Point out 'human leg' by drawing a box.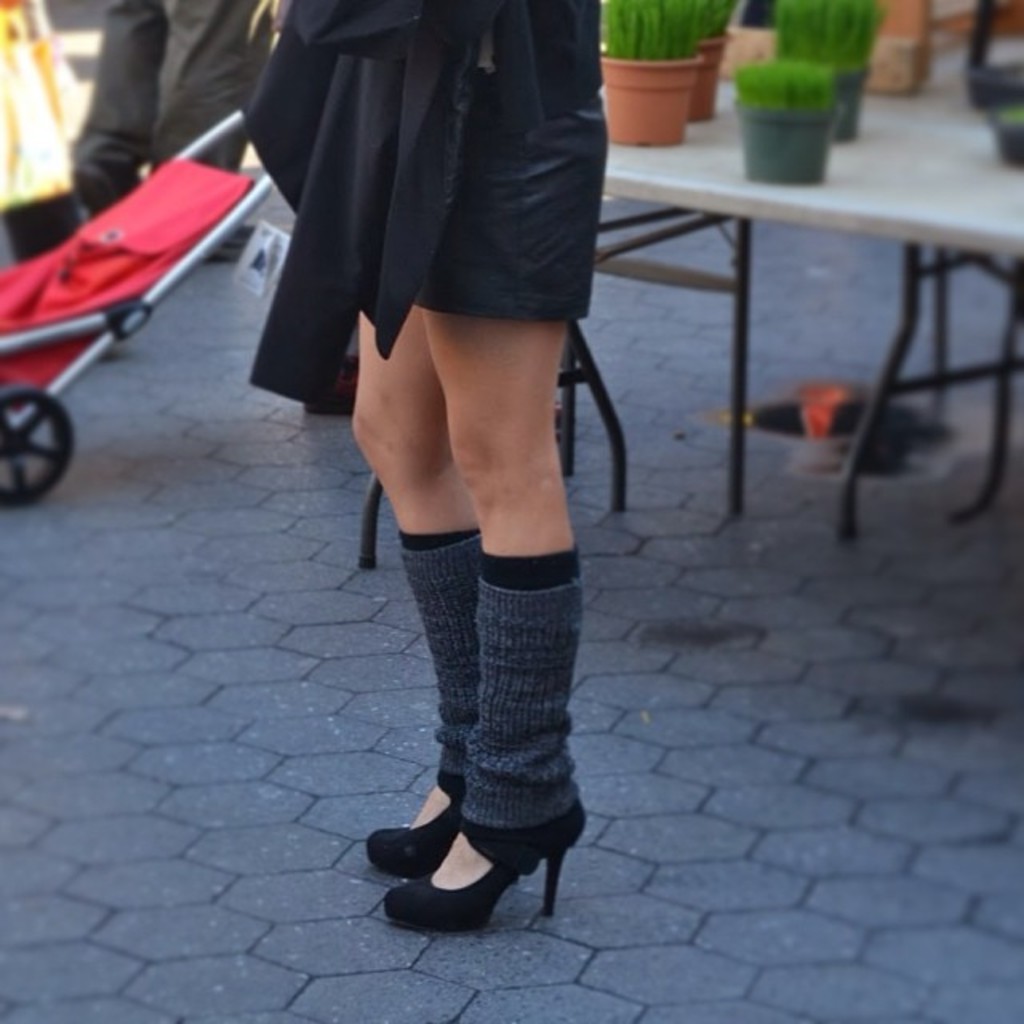
box(358, 218, 482, 867).
